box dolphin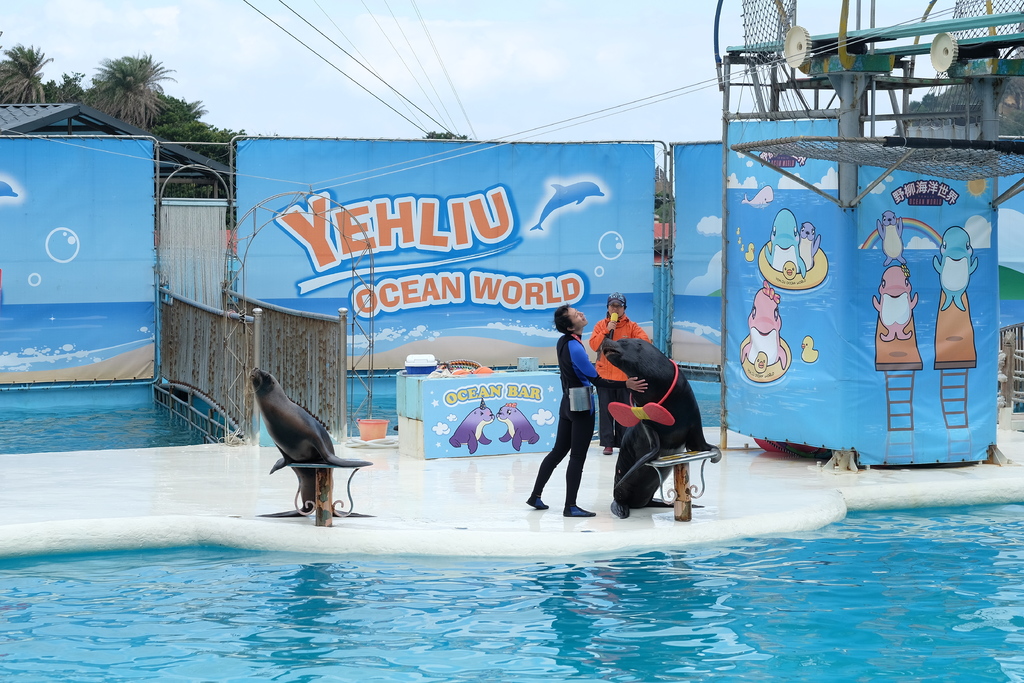
869,264,920,343
